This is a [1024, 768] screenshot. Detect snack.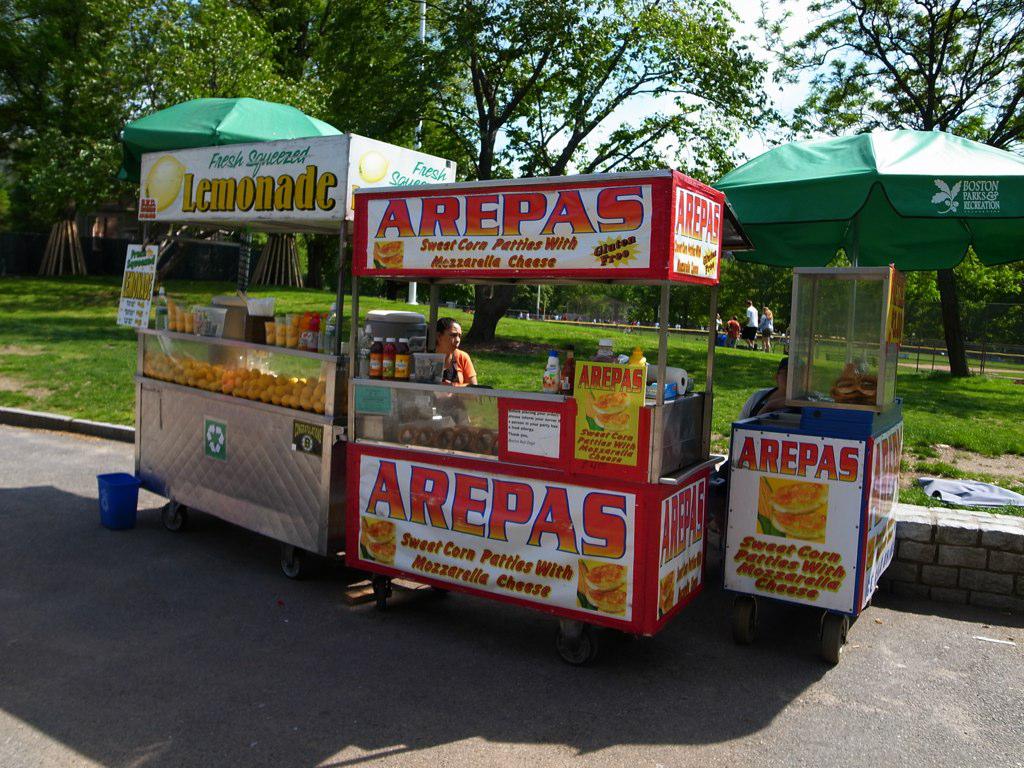
bbox(594, 407, 633, 432).
